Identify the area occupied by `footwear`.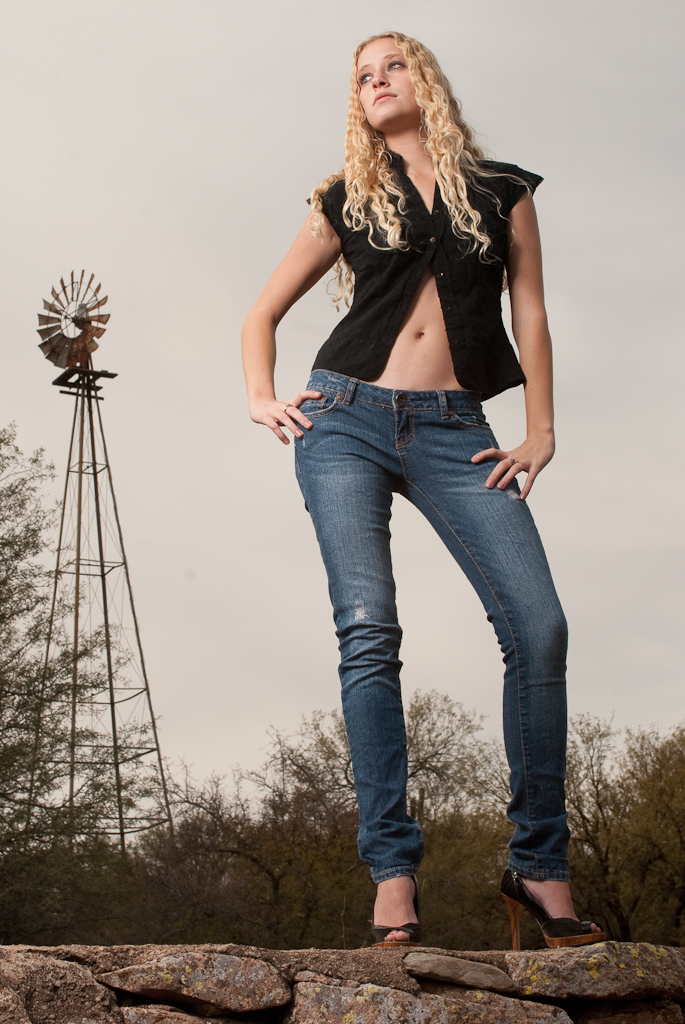
Area: pyautogui.locateOnScreen(368, 871, 423, 955).
